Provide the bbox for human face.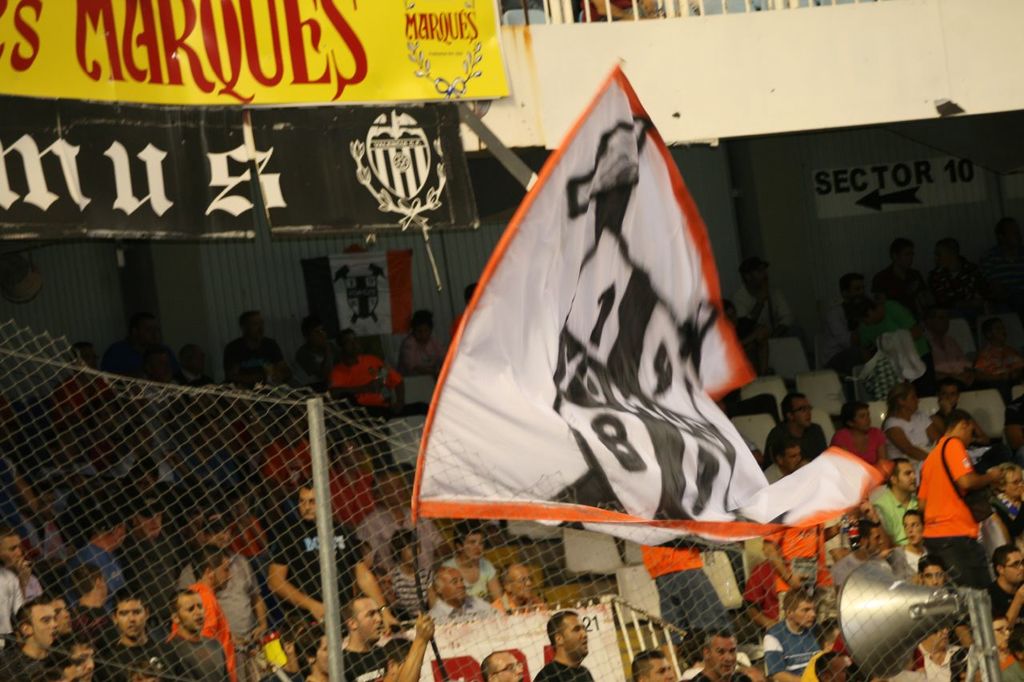
[902,513,918,541].
